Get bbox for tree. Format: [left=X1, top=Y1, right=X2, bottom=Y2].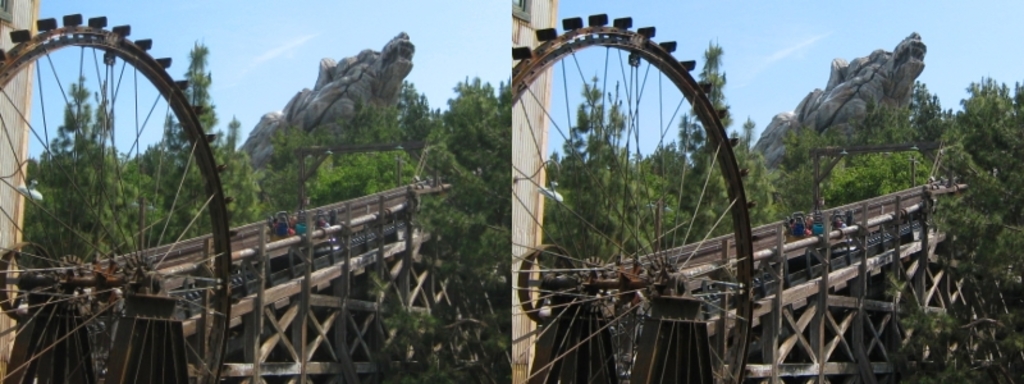
[left=531, top=76, right=684, bottom=323].
